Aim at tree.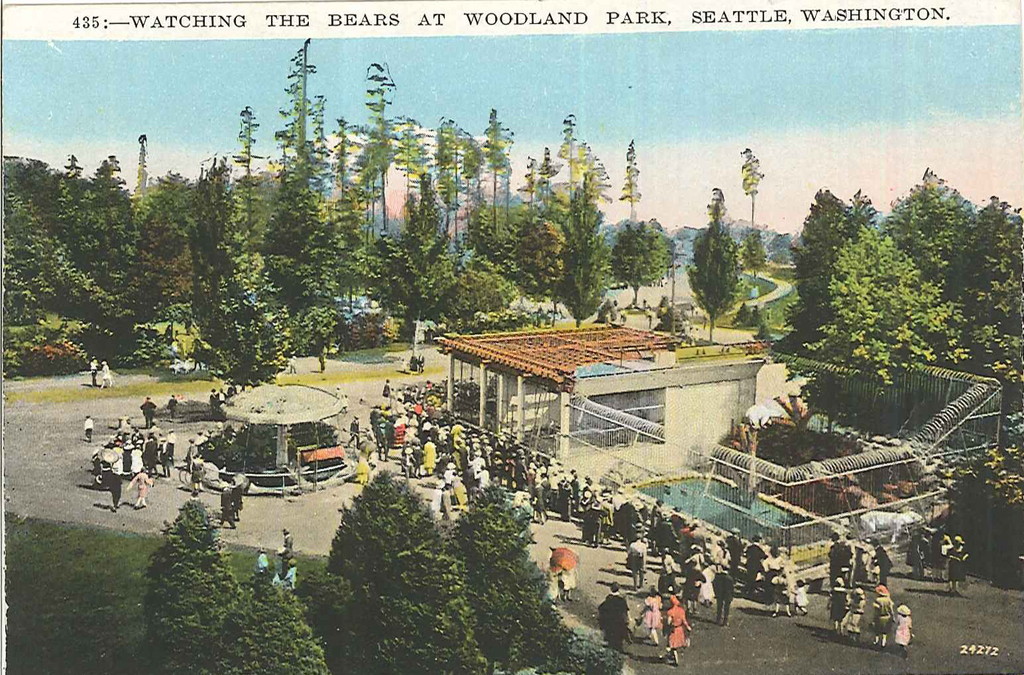
Aimed at detection(315, 472, 494, 674).
